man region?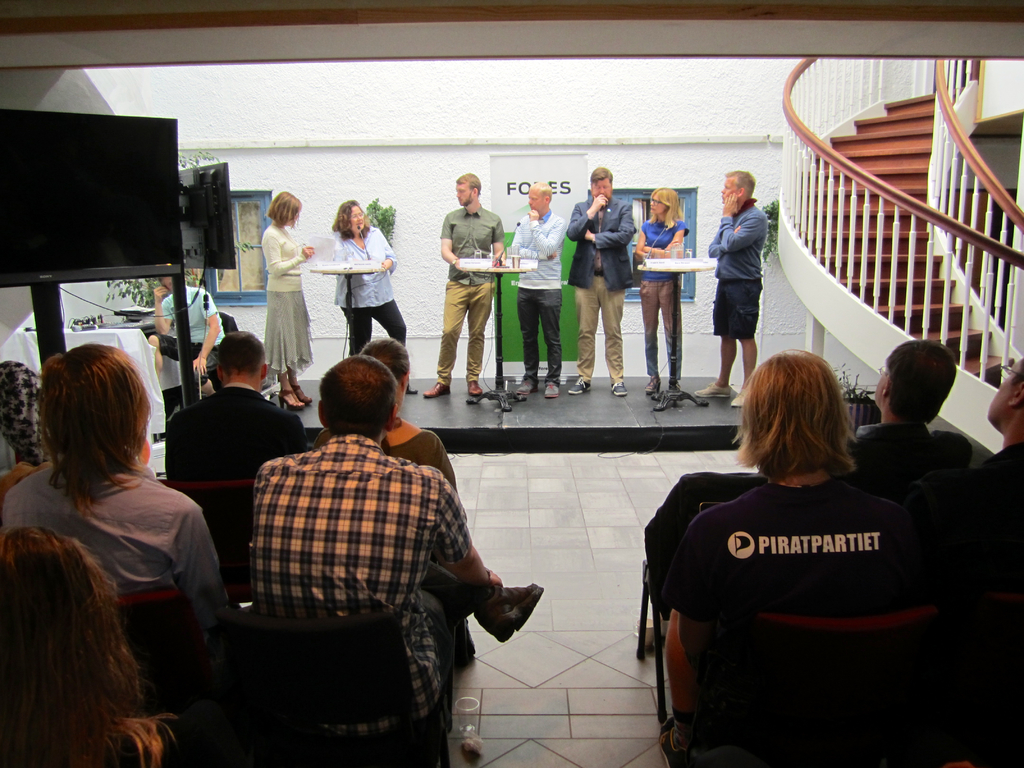
bbox=[163, 330, 311, 486]
